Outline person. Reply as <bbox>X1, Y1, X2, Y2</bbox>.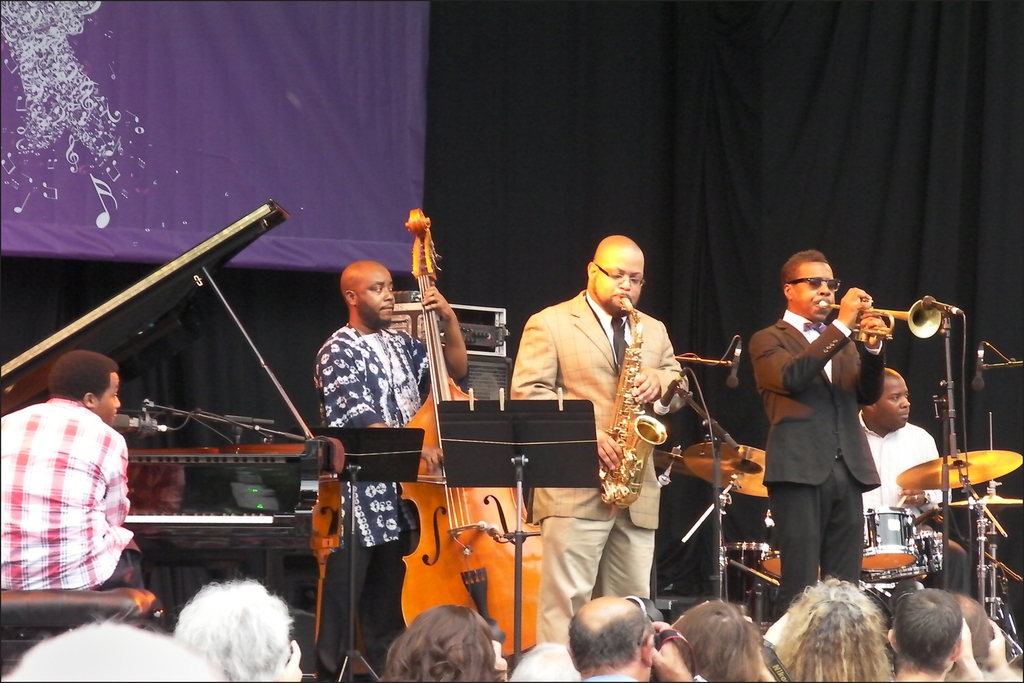
<bbox>773, 577, 895, 682</bbox>.
